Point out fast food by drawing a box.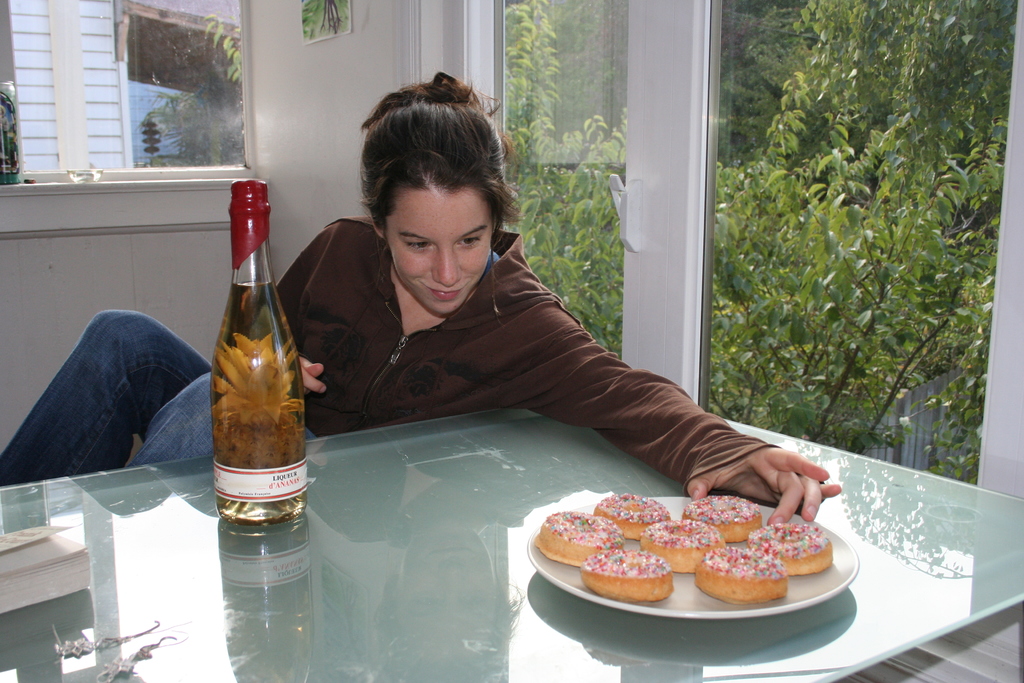
[x1=690, y1=539, x2=792, y2=614].
